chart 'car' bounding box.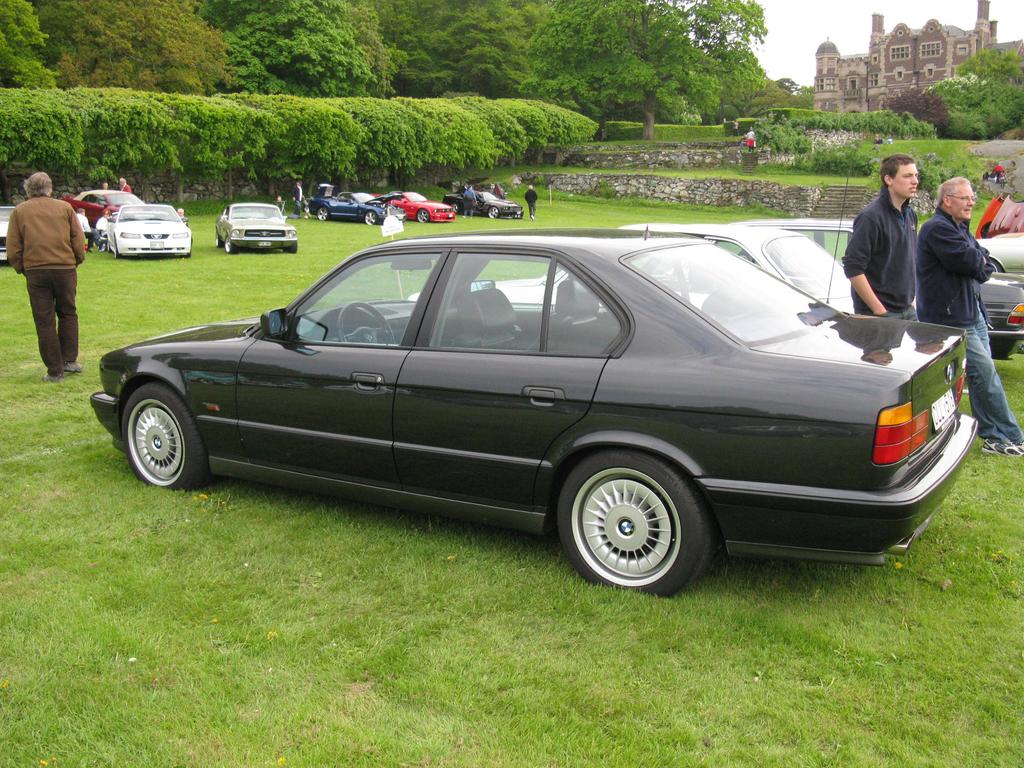
Charted: box=[0, 207, 19, 260].
